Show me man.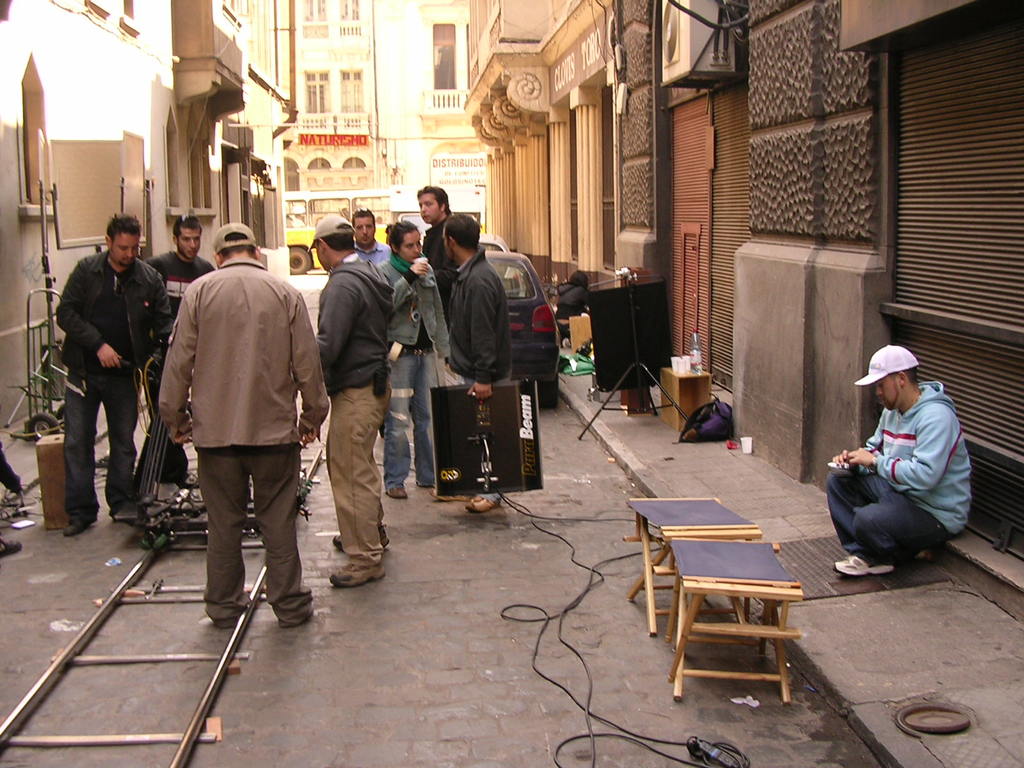
man is here: [49,213,170,539].
